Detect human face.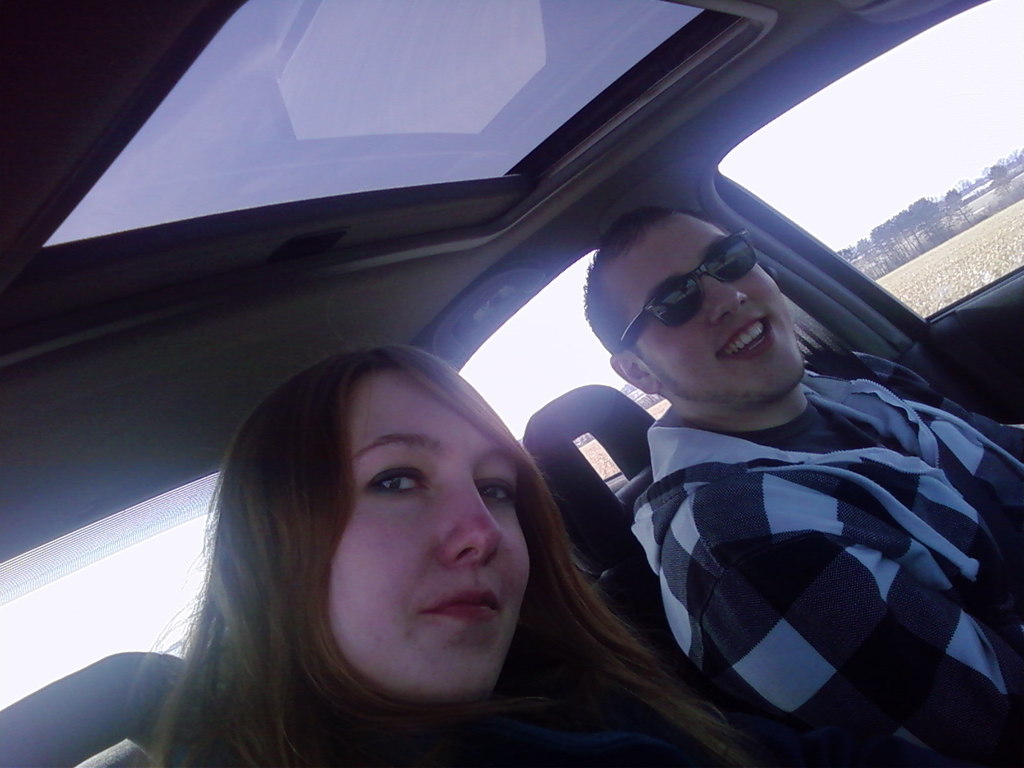
Detected at <bbox>316, 367, 535, 716</bbox>.
